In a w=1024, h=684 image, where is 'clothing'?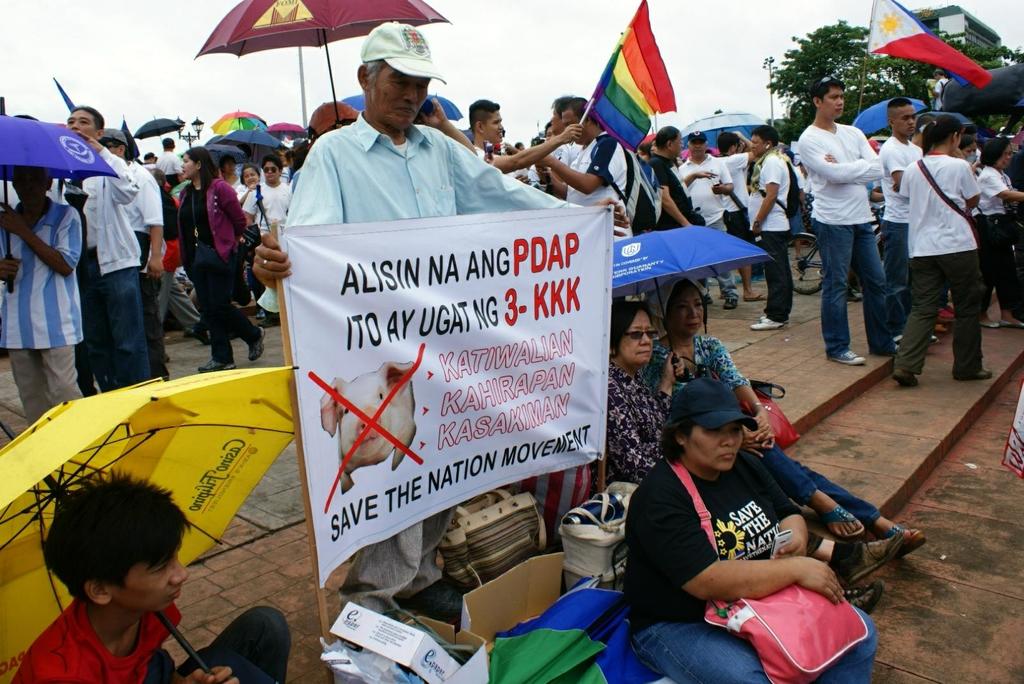
[675,151,735,222].
